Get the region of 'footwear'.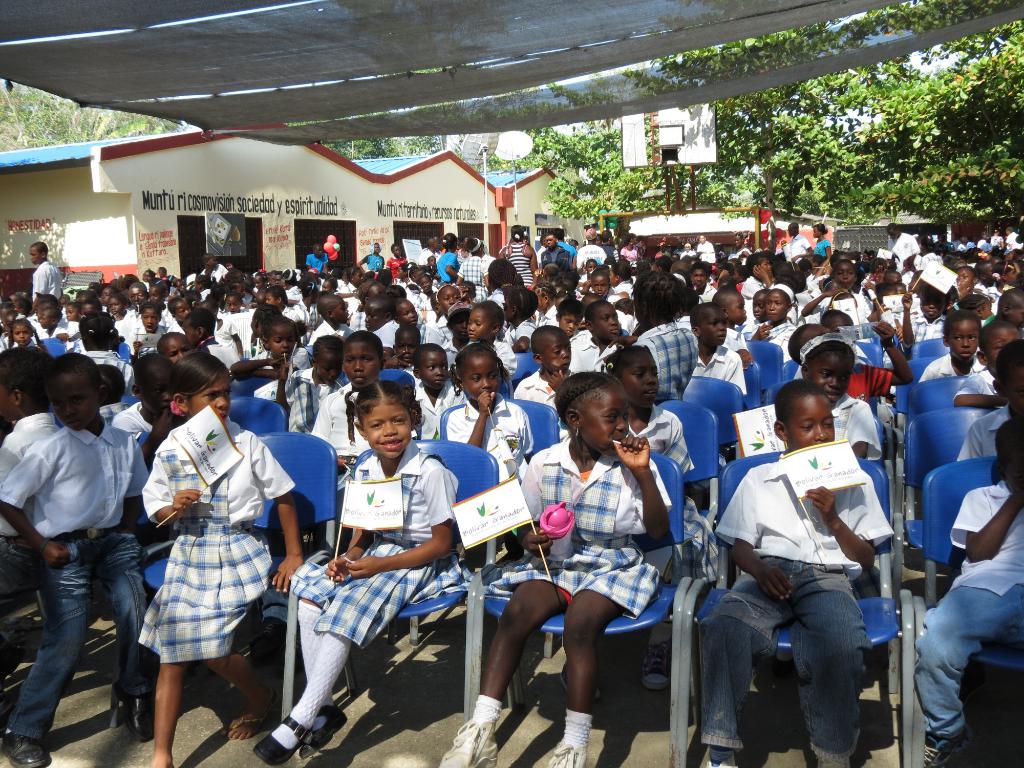
[x1=298, y1=706, x2=344, y2=755].
